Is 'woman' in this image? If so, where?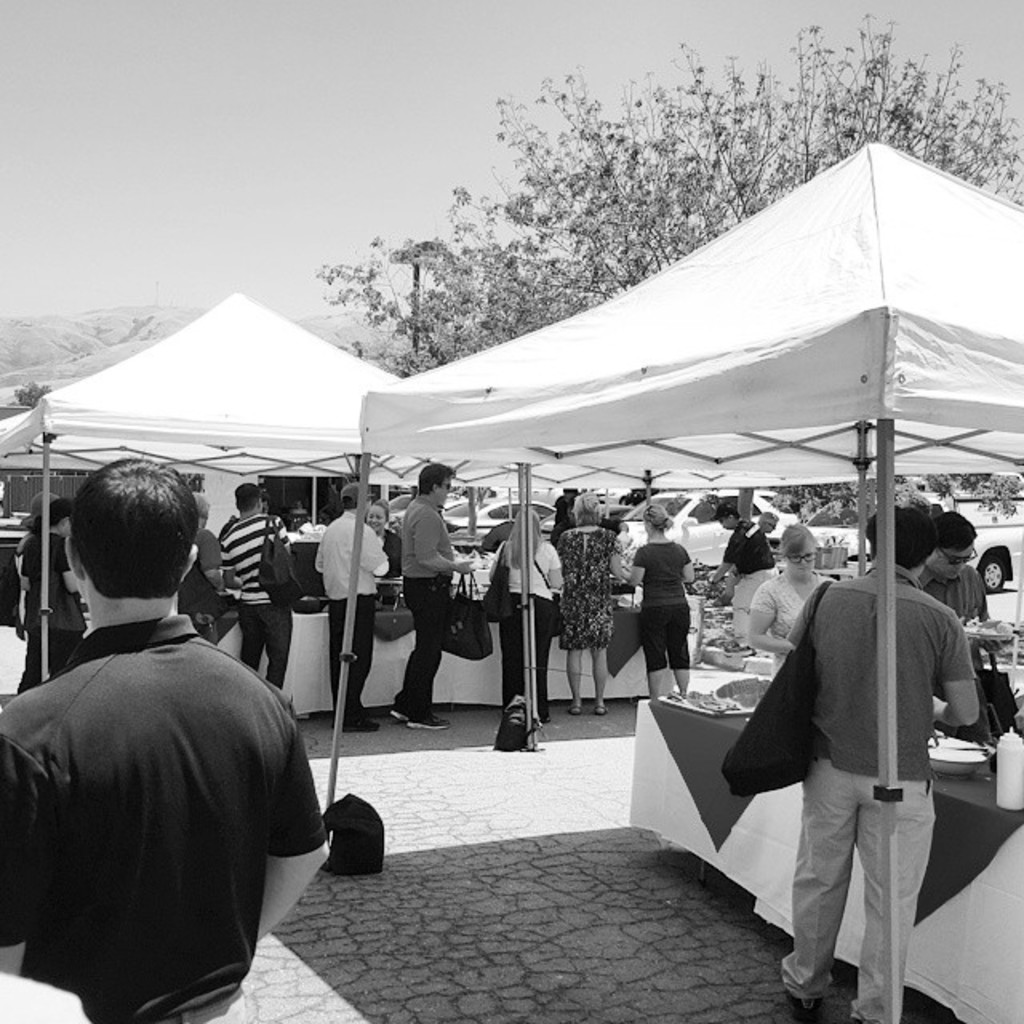
Yes, at <box>486,506,562,726</box>.
